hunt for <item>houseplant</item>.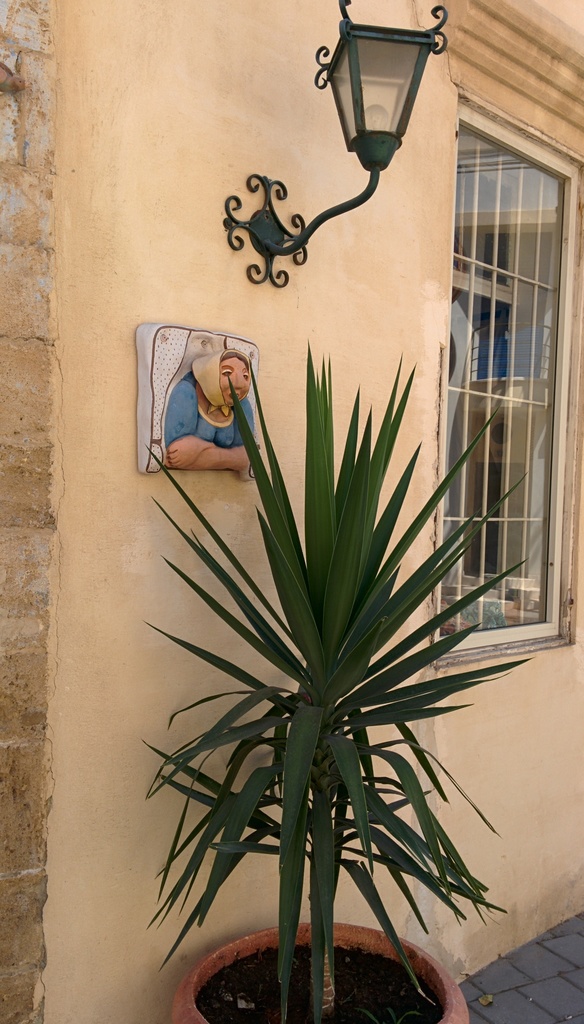
Hunted down at [x1=114, y1=323, x2=526, y2=1023].
